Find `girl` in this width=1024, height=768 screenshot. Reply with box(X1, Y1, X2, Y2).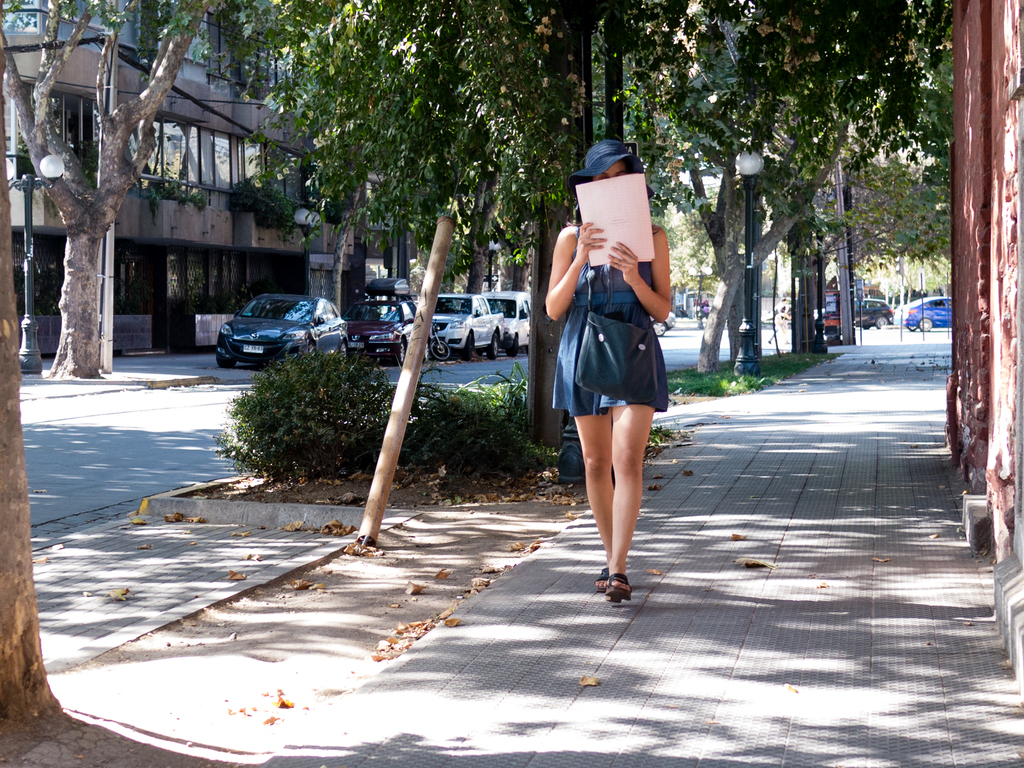
box(543, 125, 676, 596).
